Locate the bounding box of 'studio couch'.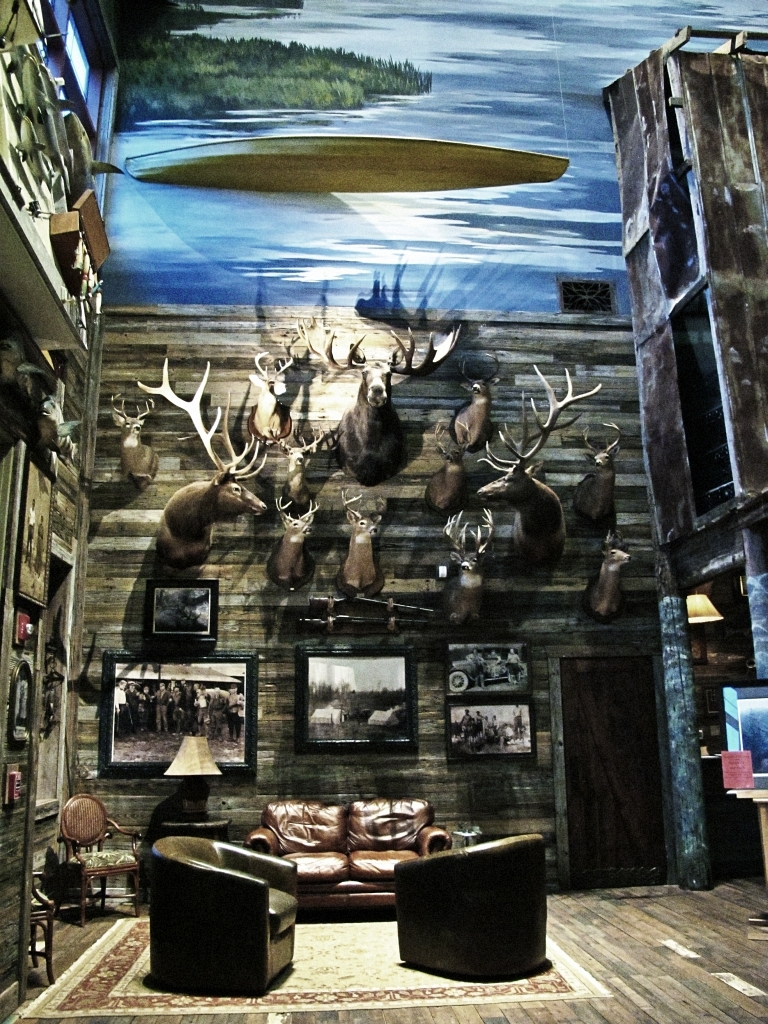
Bounding box: region(390, 814, 544, 989).
